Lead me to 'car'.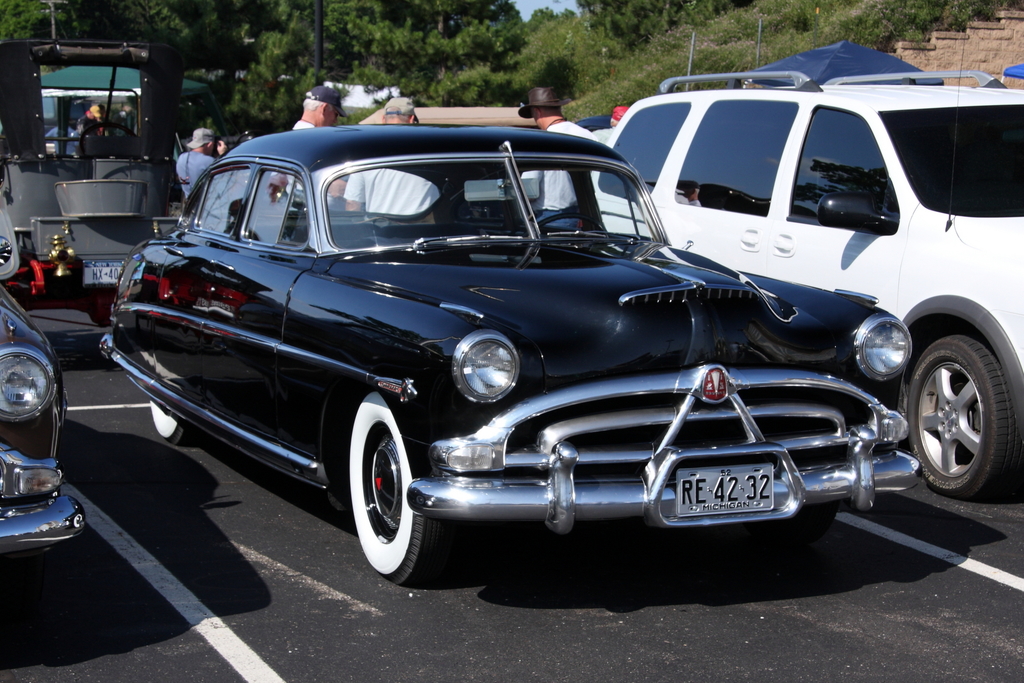
Lead to bbox(0, 285, 82, 561).
